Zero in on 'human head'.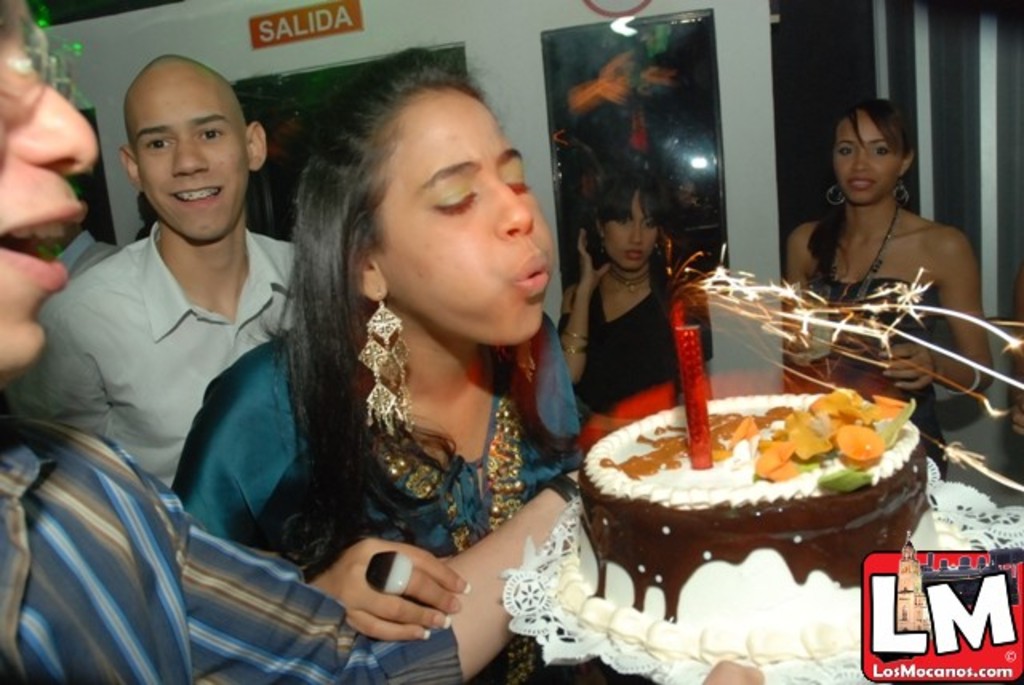
Zeroed in: 115:51:267:245.
